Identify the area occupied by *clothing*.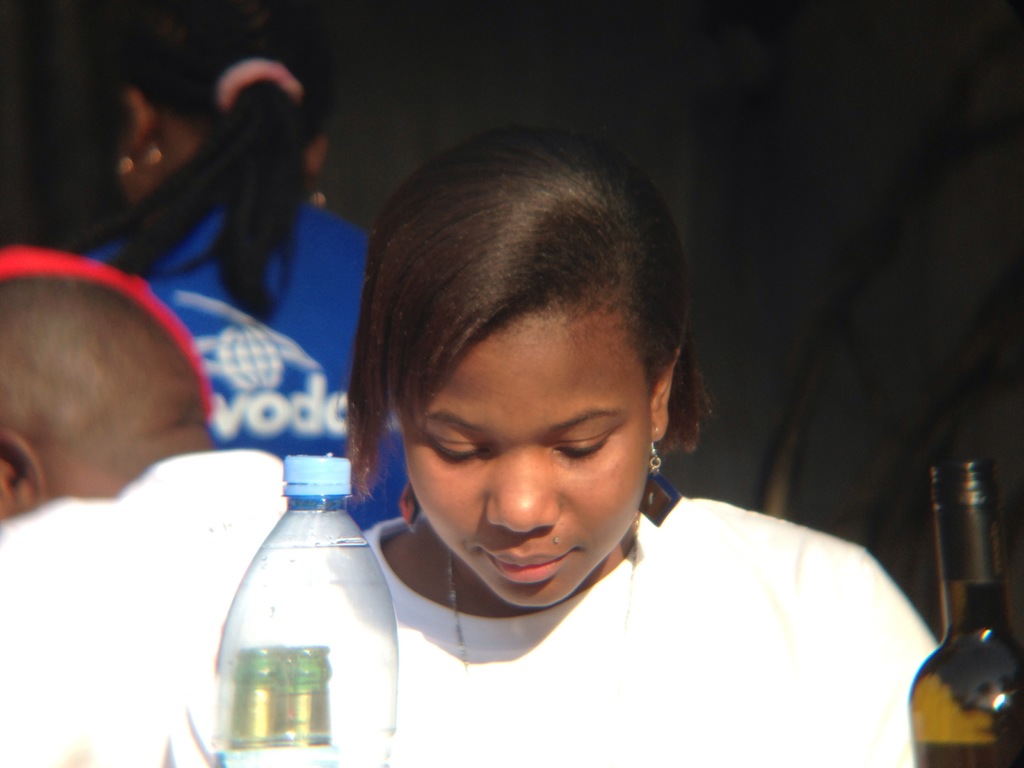
Area: box=[0, 451, 289, 767].
